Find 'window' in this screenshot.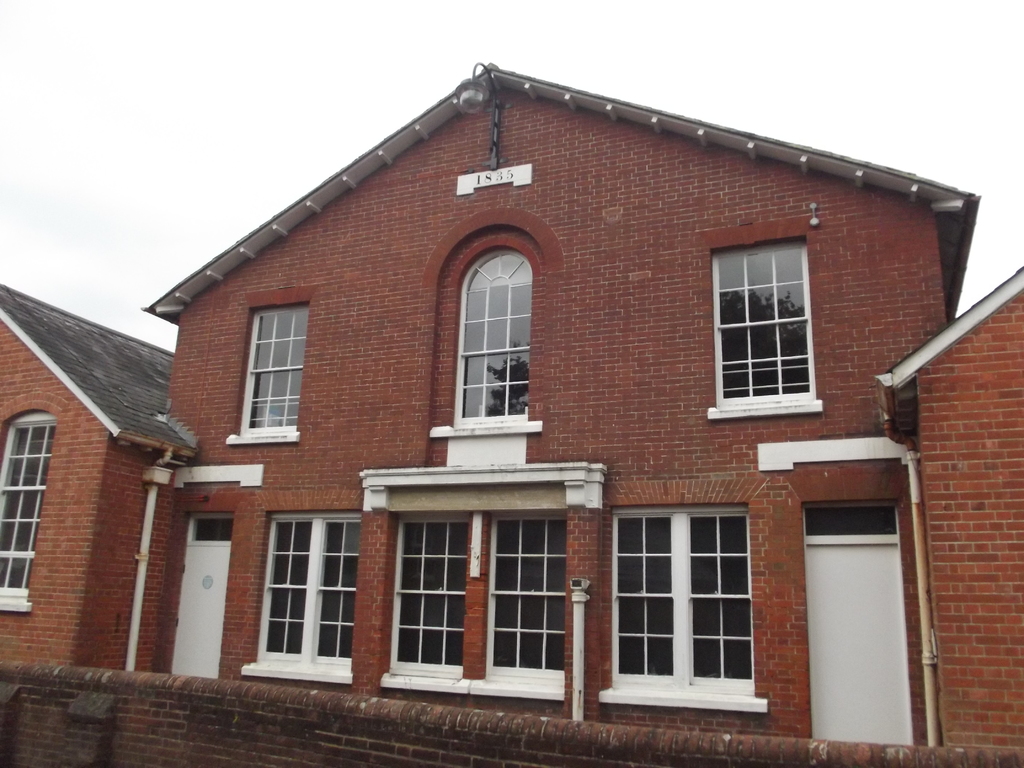
The bounding box for 'window' is <bbox>0, 415, 56, 611</bbox>.
